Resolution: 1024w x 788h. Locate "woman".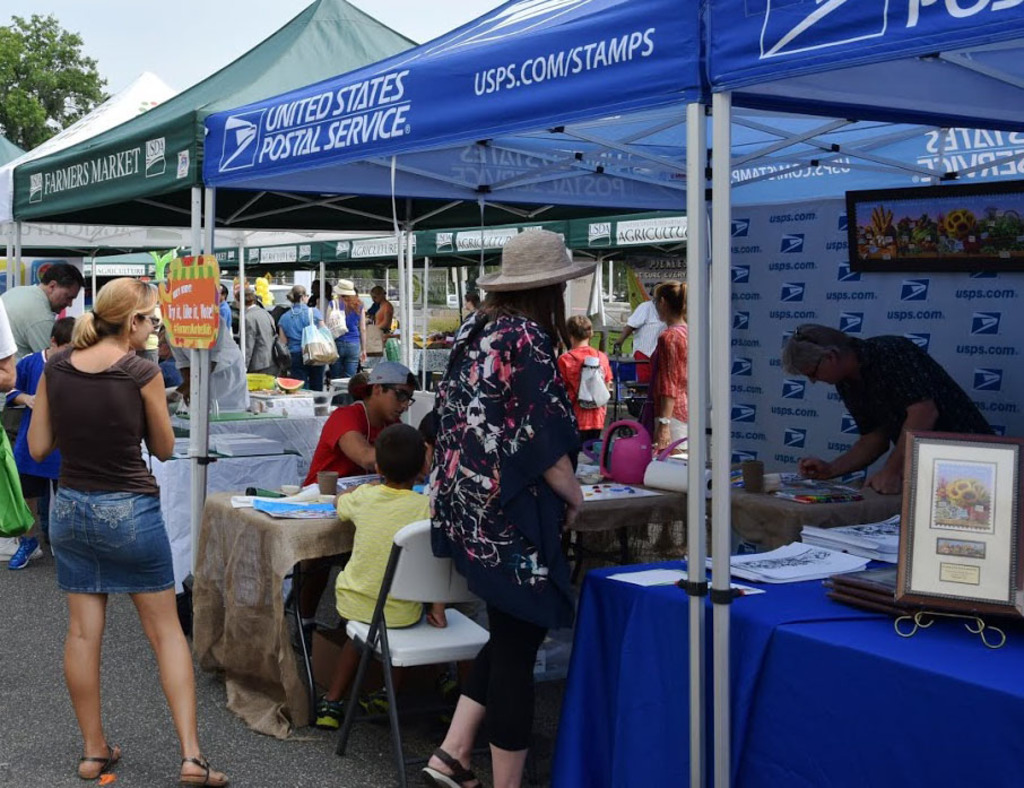
277:282:326:396.
